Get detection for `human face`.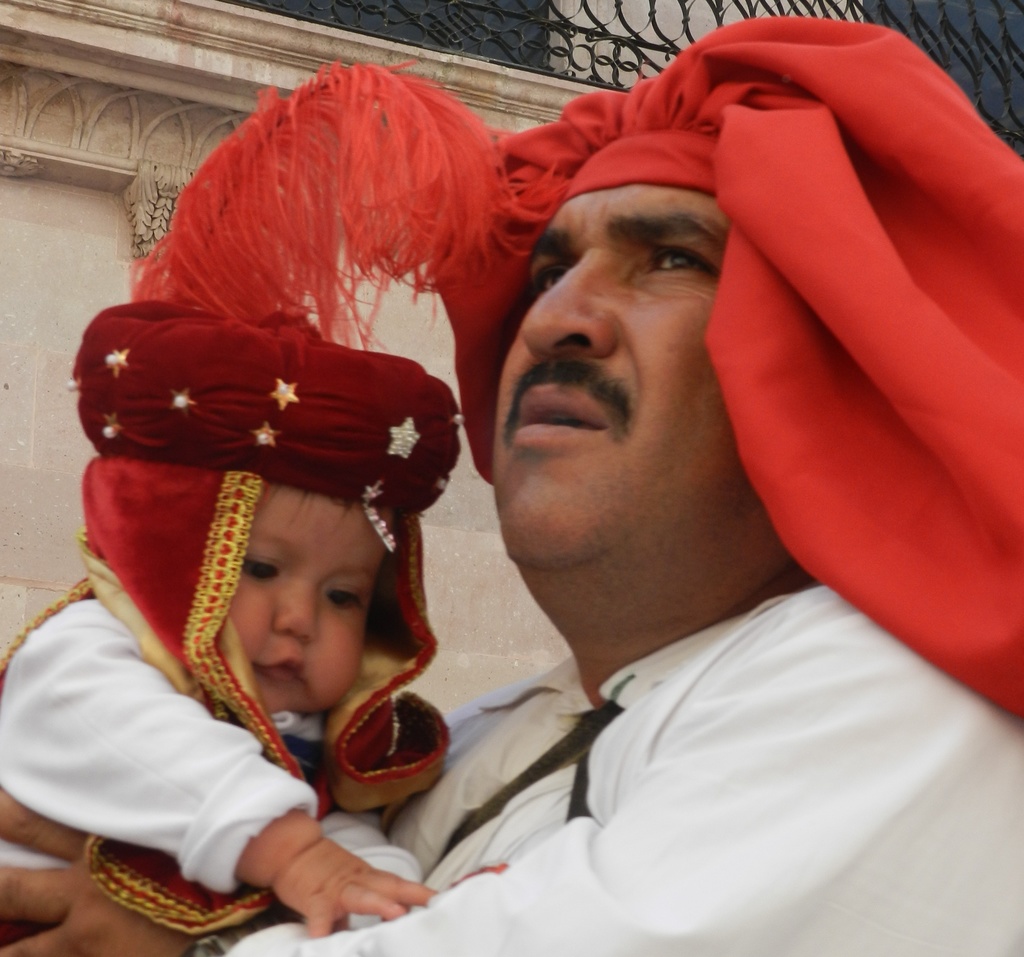
Detection: [228, 485, 384, 711].
